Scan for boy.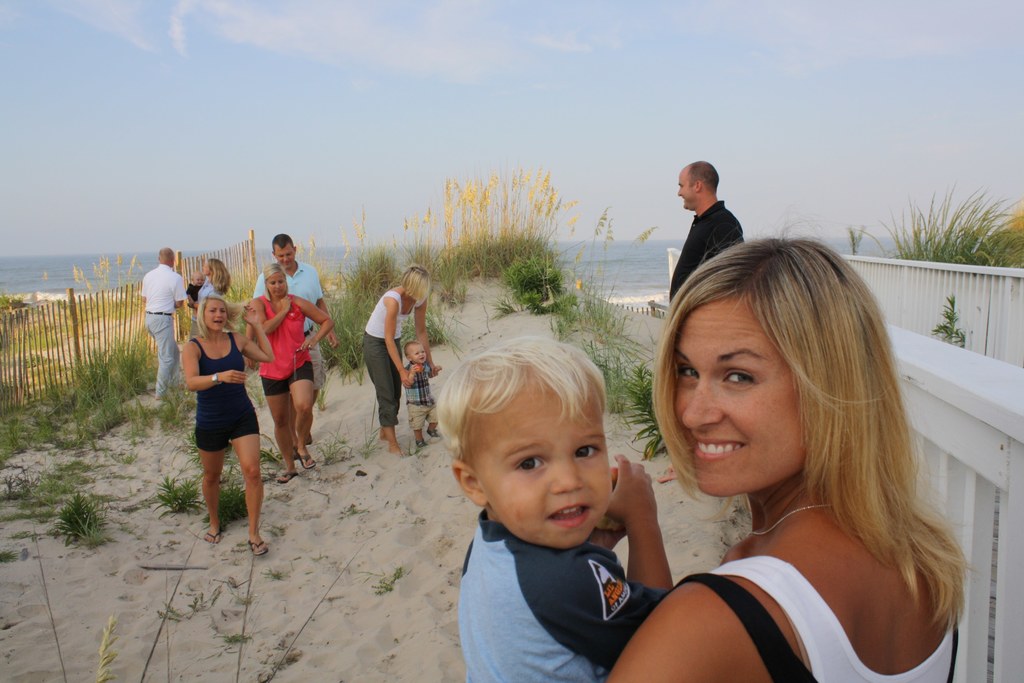
Scan result: (x1=411, y1=331, x2=689, y2=662).
